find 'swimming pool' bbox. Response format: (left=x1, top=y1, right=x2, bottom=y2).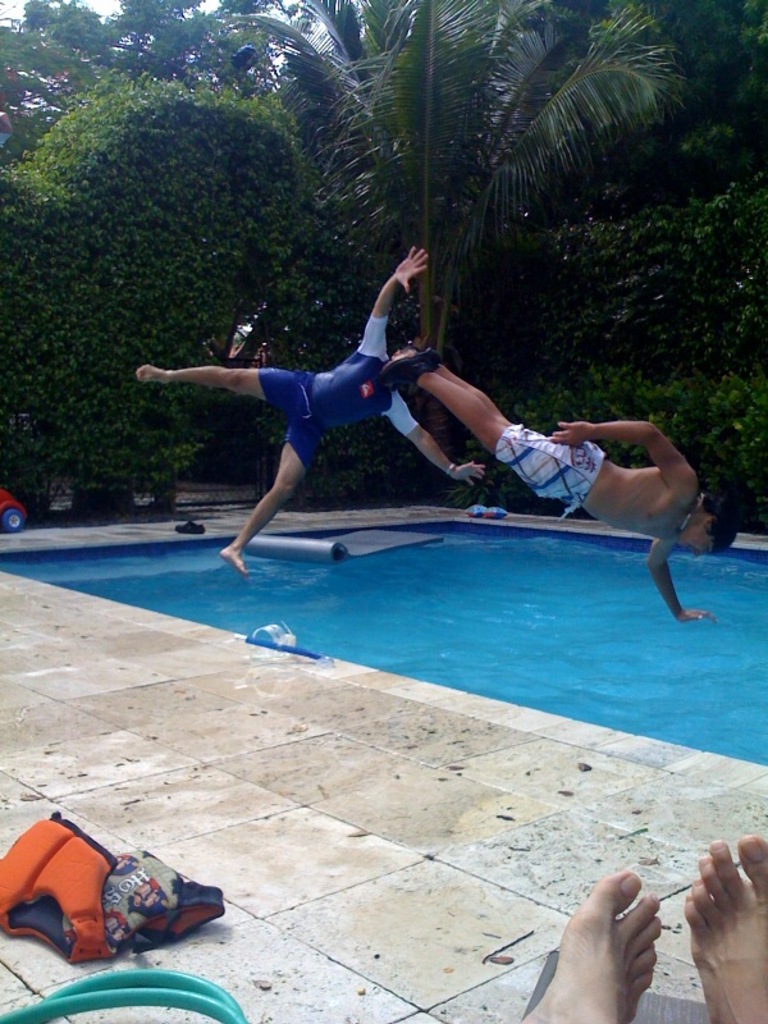
(left=78, top=476, right=758, bottom=769).
